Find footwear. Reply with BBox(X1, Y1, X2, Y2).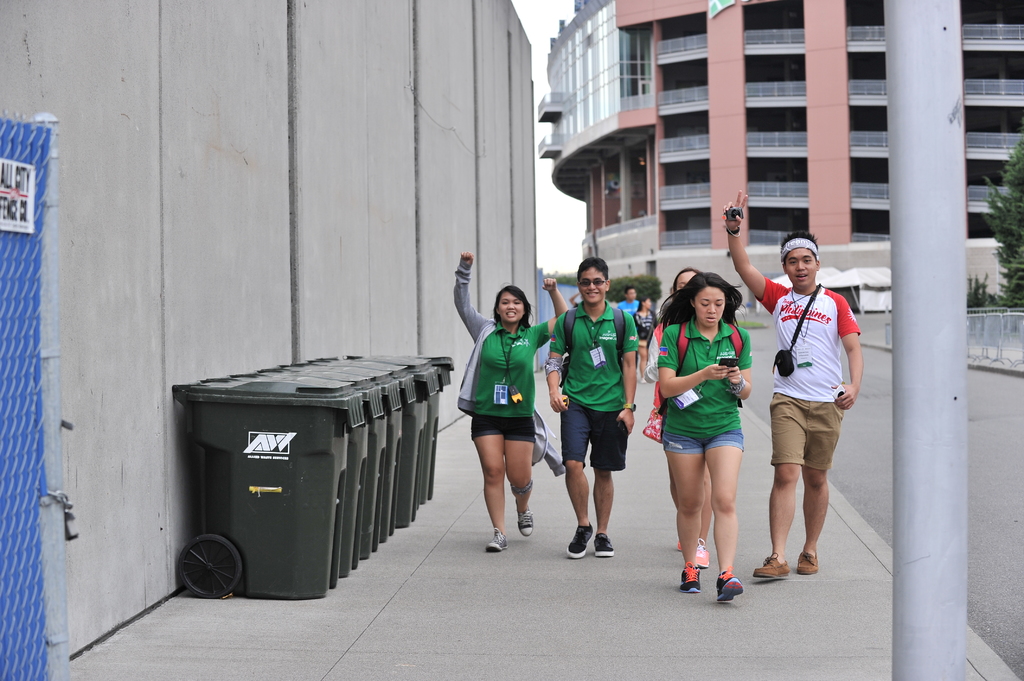
BBox(712, 568, 742, 602).
